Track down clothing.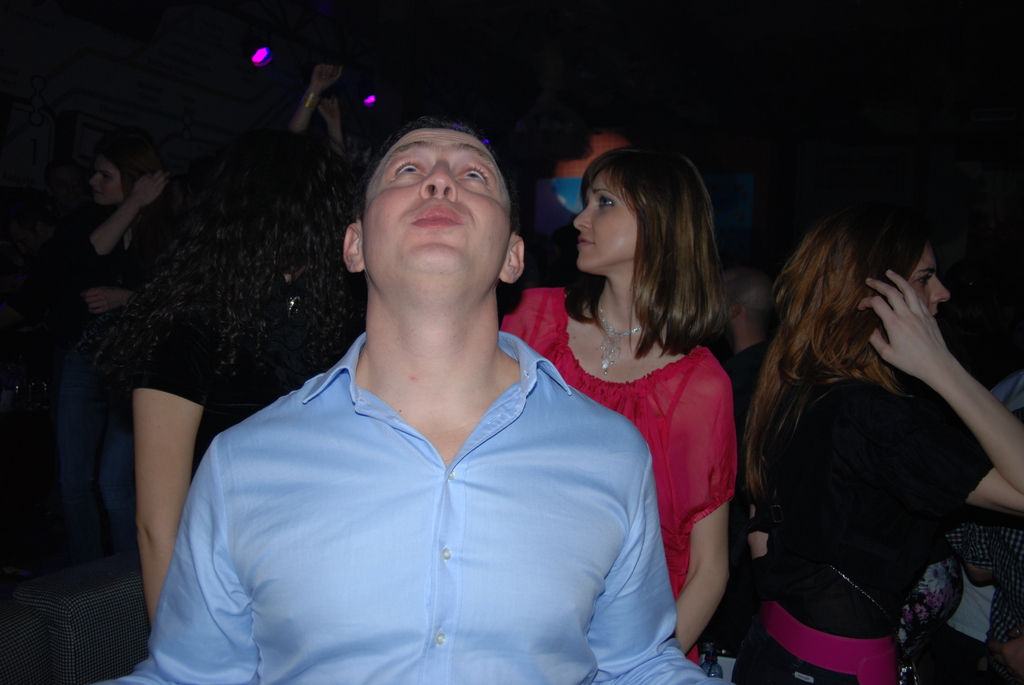
Tracked to [945,400,1023,647].
